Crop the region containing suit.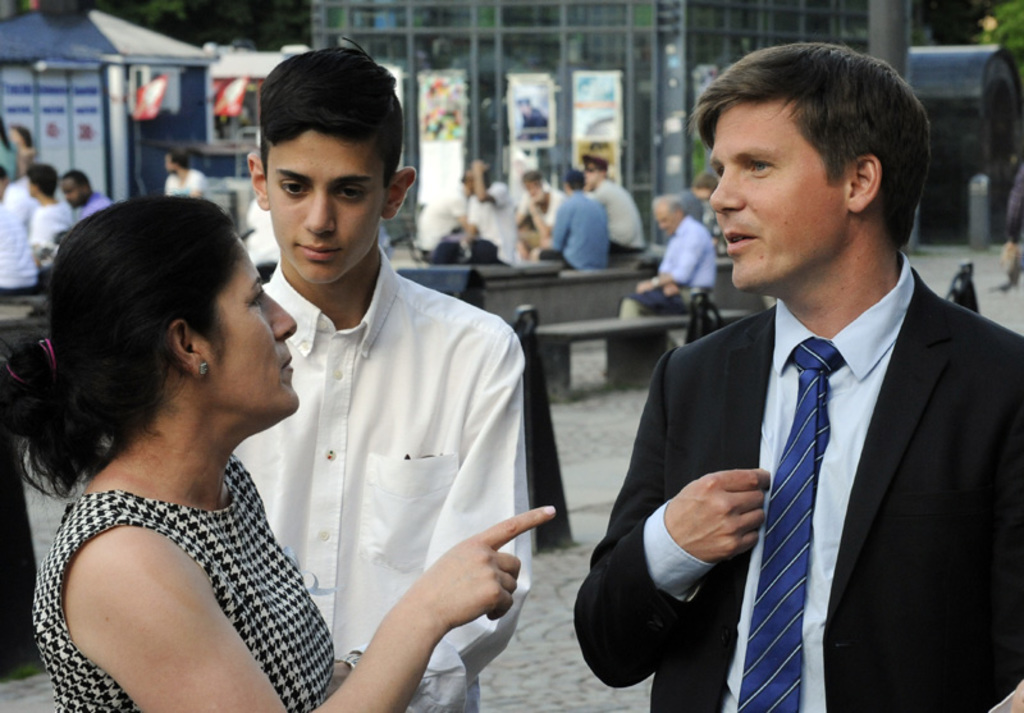
Crop region: {"left": 609, "top": 180, "right": 1016, "bottom": 707}.
